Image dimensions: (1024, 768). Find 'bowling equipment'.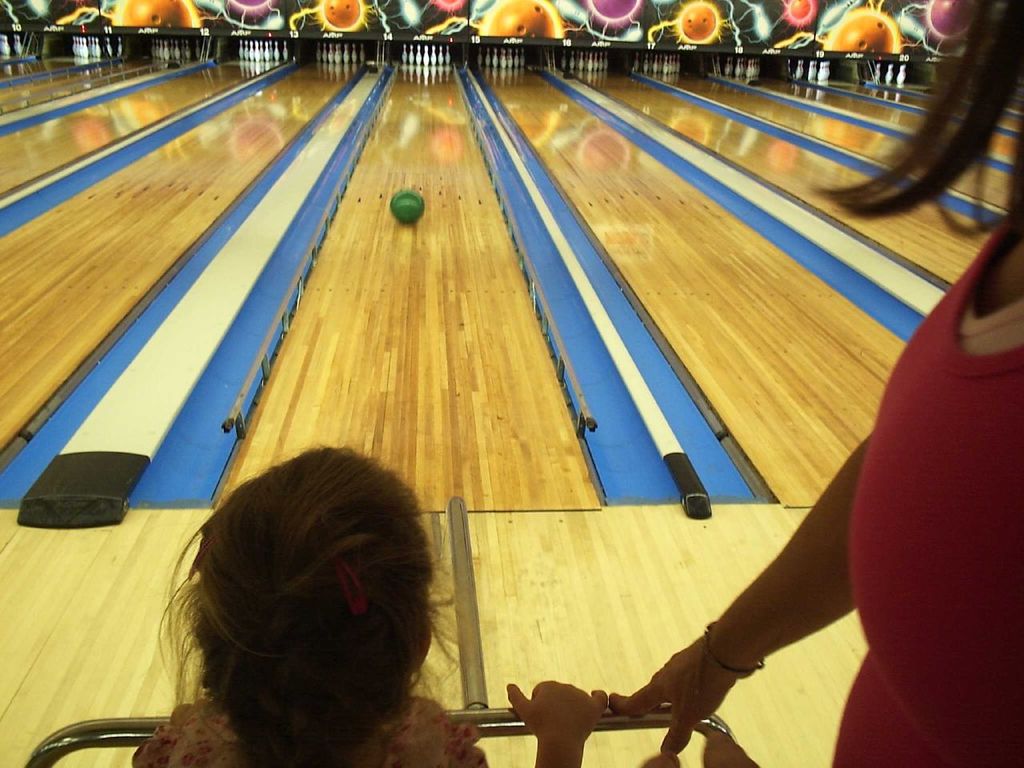
bbox=[392, 182, 433, 232].
